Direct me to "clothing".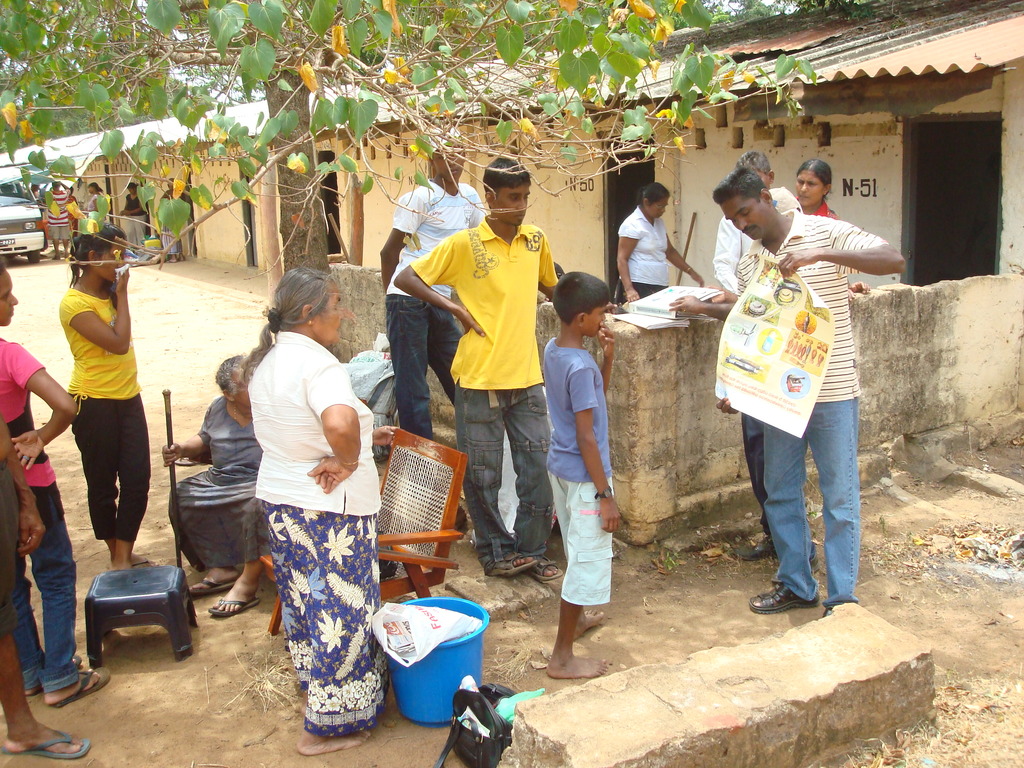
Direction: {"x1": 0, "y1": 458, "x2": 20, "y2": 638}.
